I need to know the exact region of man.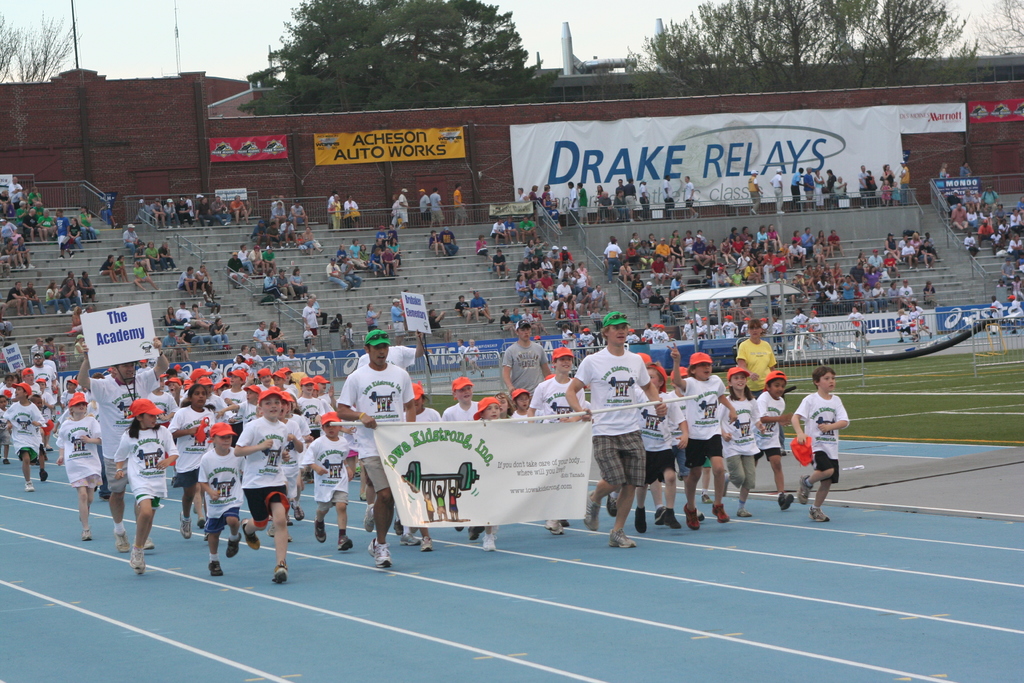
Region: 567, 179, 580, 221.
